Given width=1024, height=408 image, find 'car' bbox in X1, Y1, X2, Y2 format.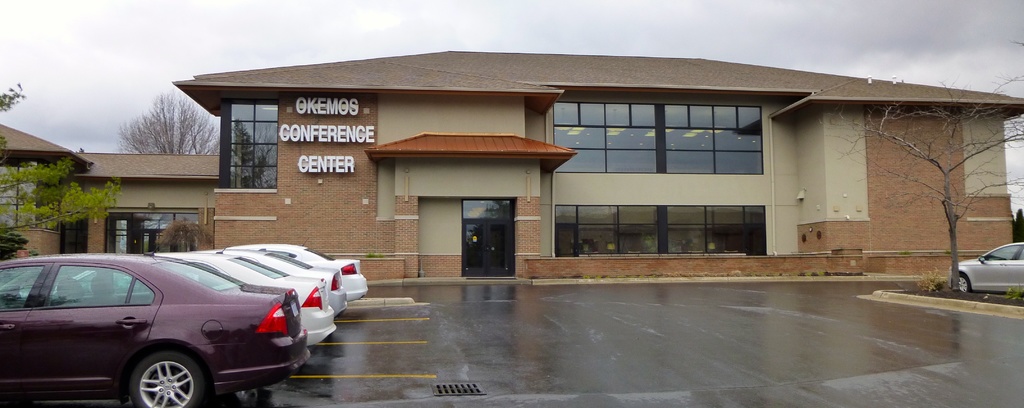
948, 236, 1023, 304.
